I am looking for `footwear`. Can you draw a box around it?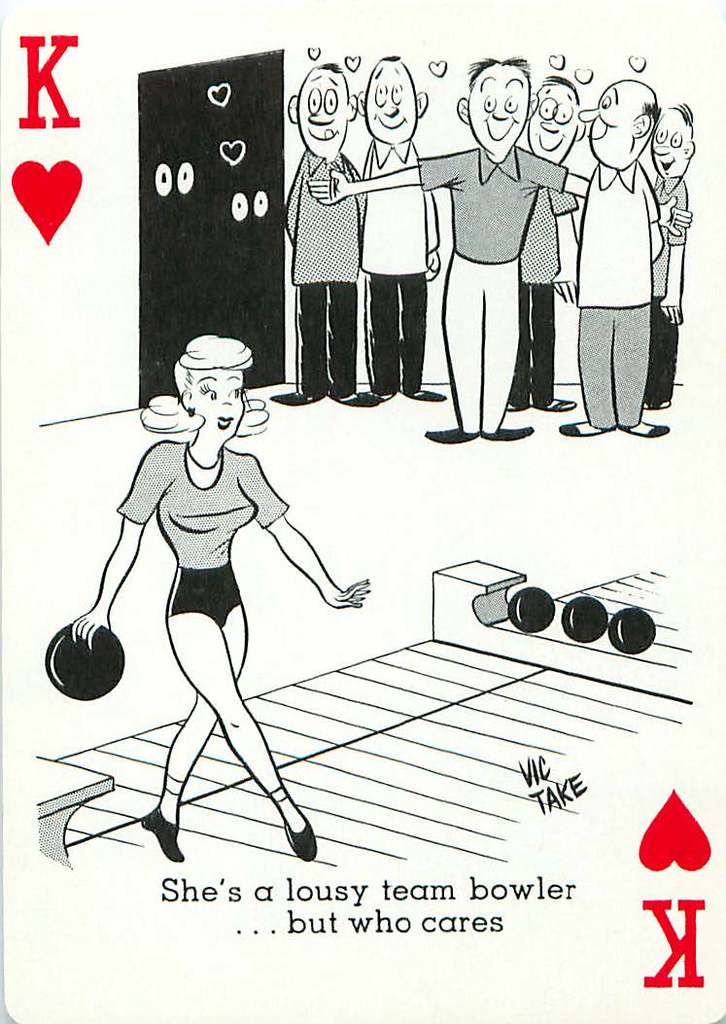
Sure, the bounding box is [425,426,477,442].
